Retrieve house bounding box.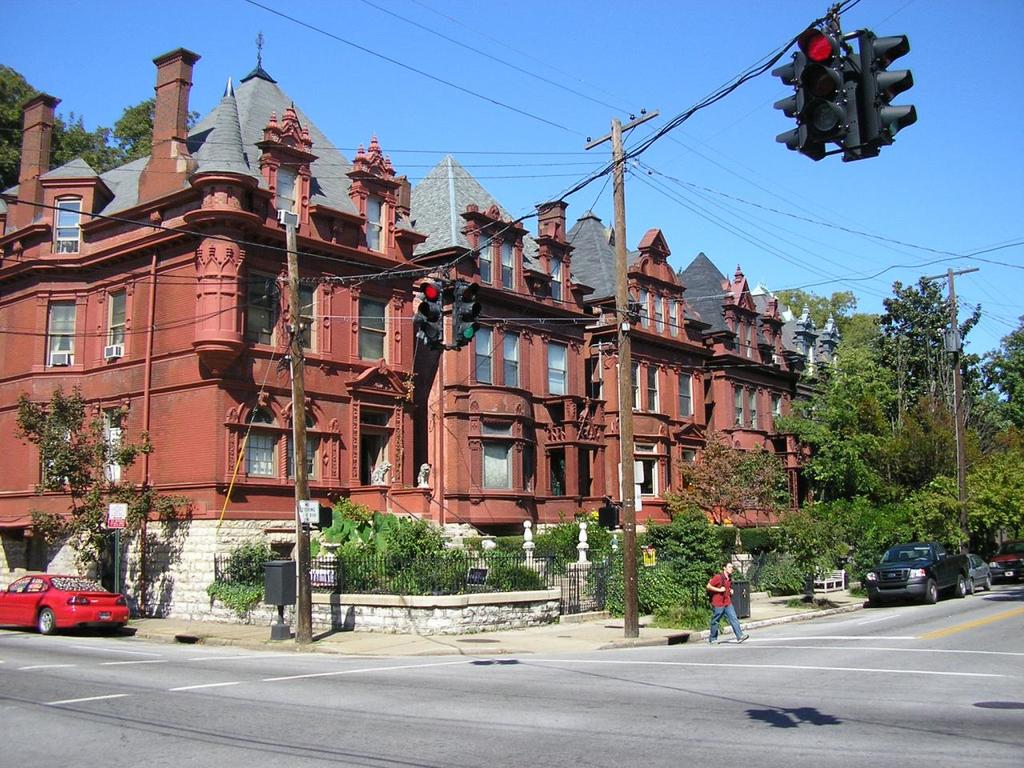
Bounding box: (438, 166, 618, 588).
